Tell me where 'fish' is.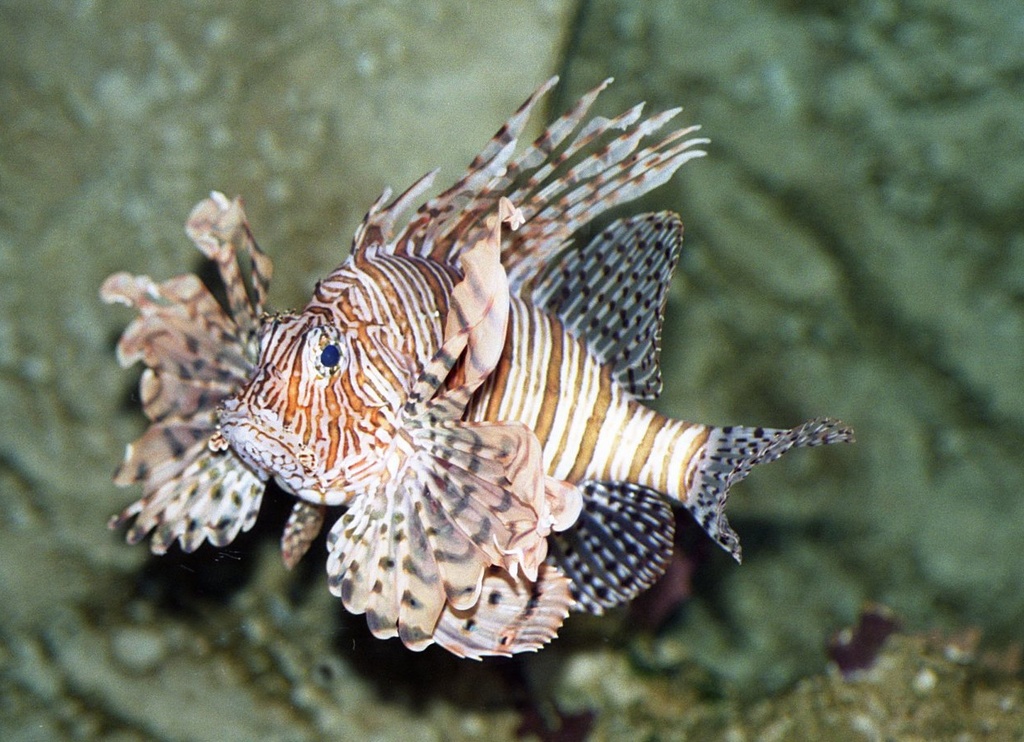
'fish' is at rect(113, 101, 843, 641).
